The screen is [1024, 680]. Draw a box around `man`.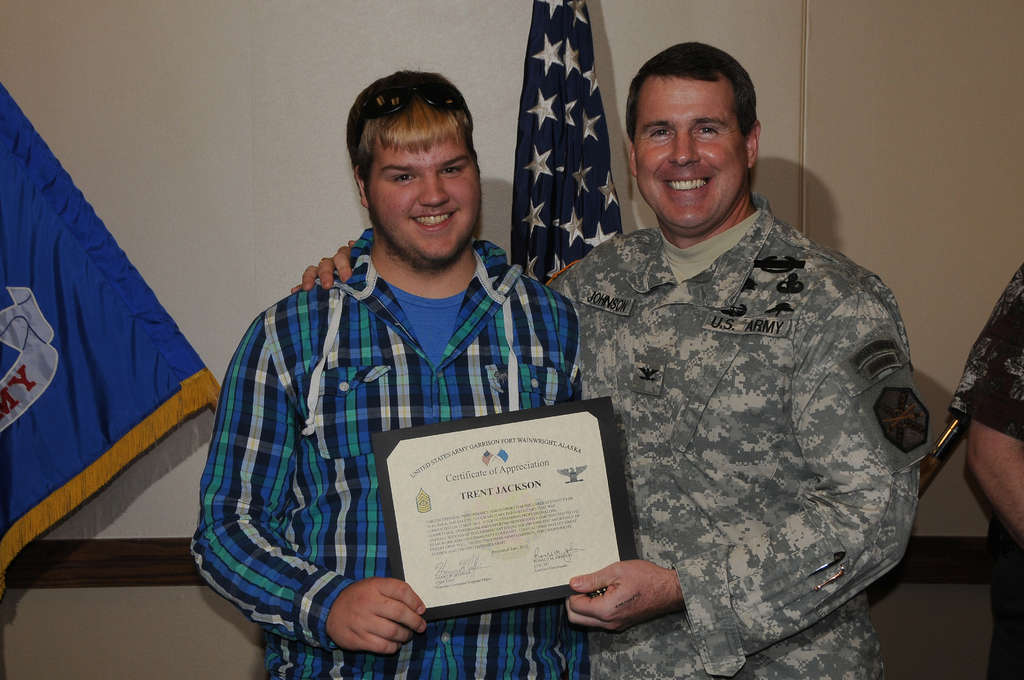
<bbox>291, 40, 932, 679</bbox>.
